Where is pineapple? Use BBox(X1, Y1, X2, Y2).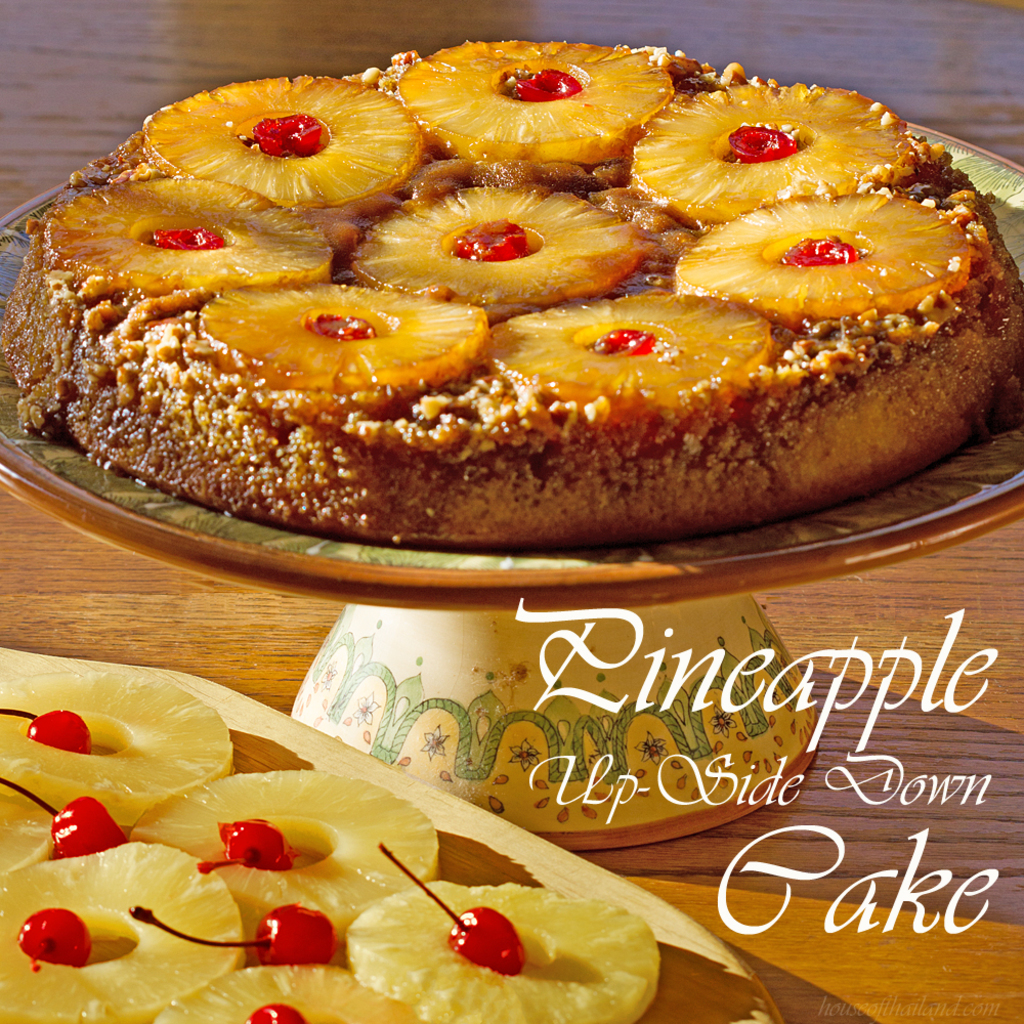
BBox(138, 66, 428, 213).
